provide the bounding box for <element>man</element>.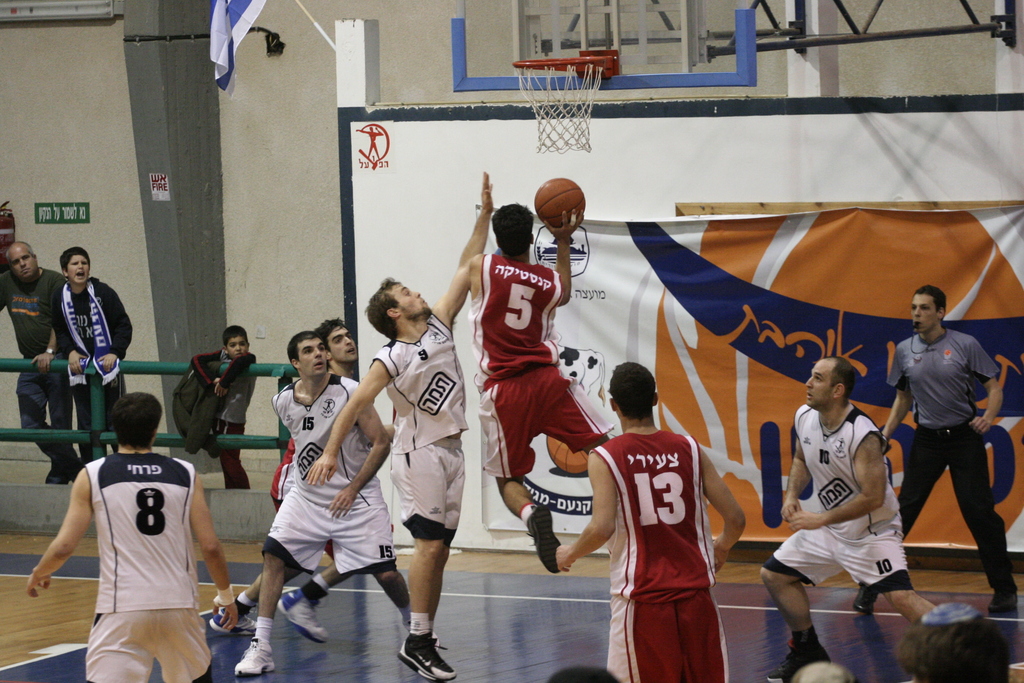
l=28, t=391, r=232, b=682.
